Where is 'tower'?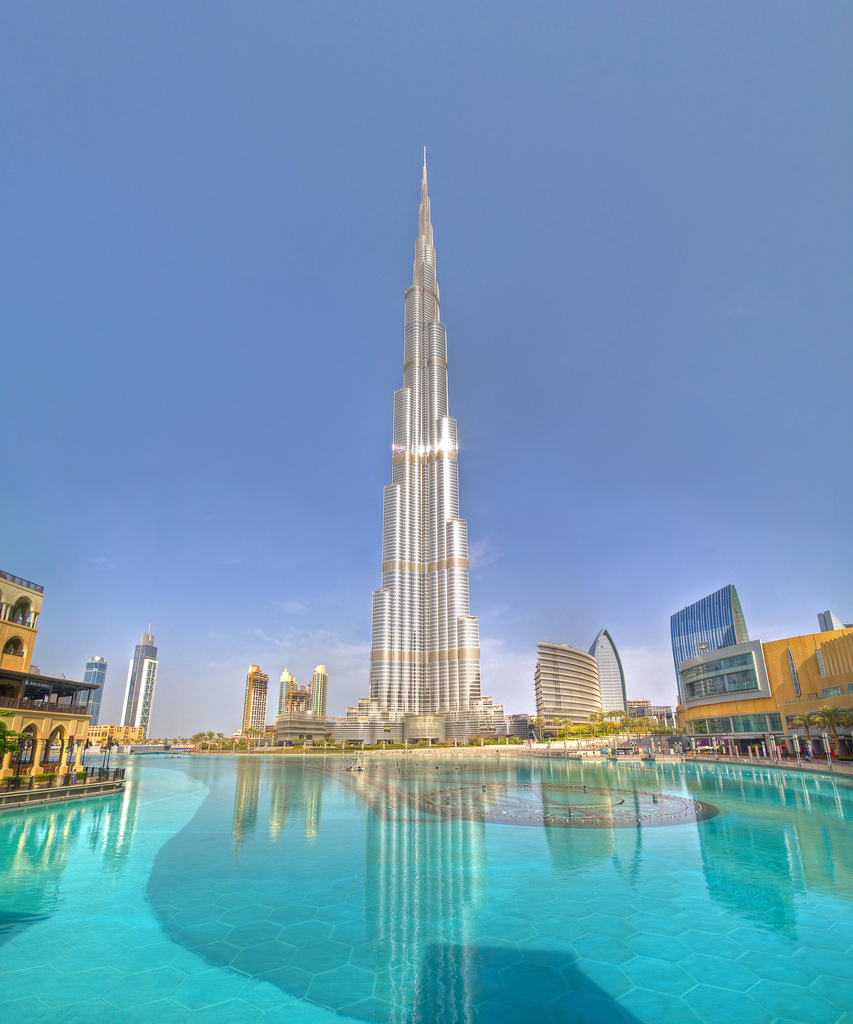
{"left": 79, "top": 657, "right": 104, "bottom": 725}.
